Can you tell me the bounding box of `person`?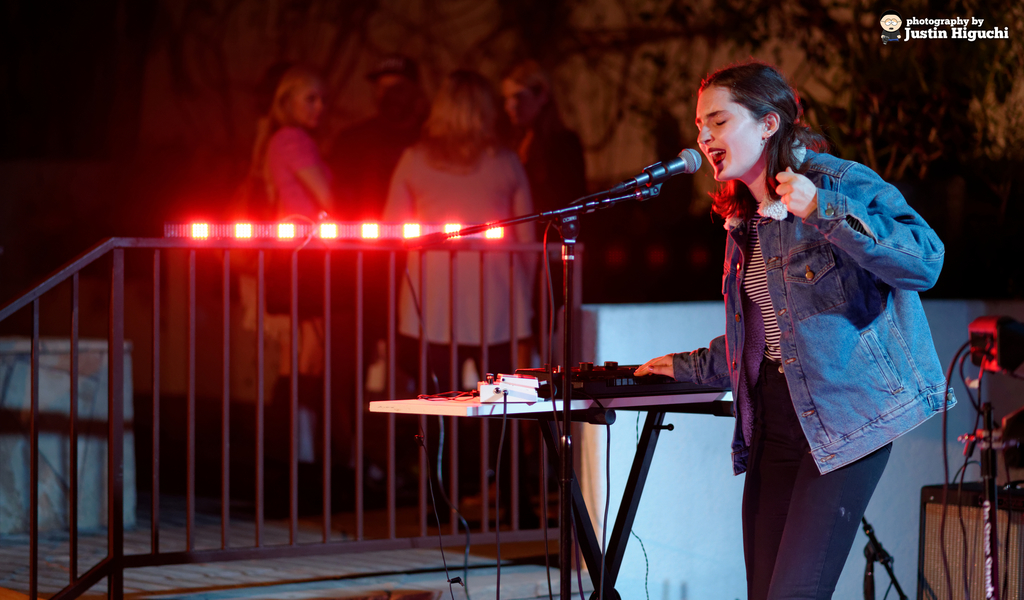
Rect(329, 60, 424, 395).
